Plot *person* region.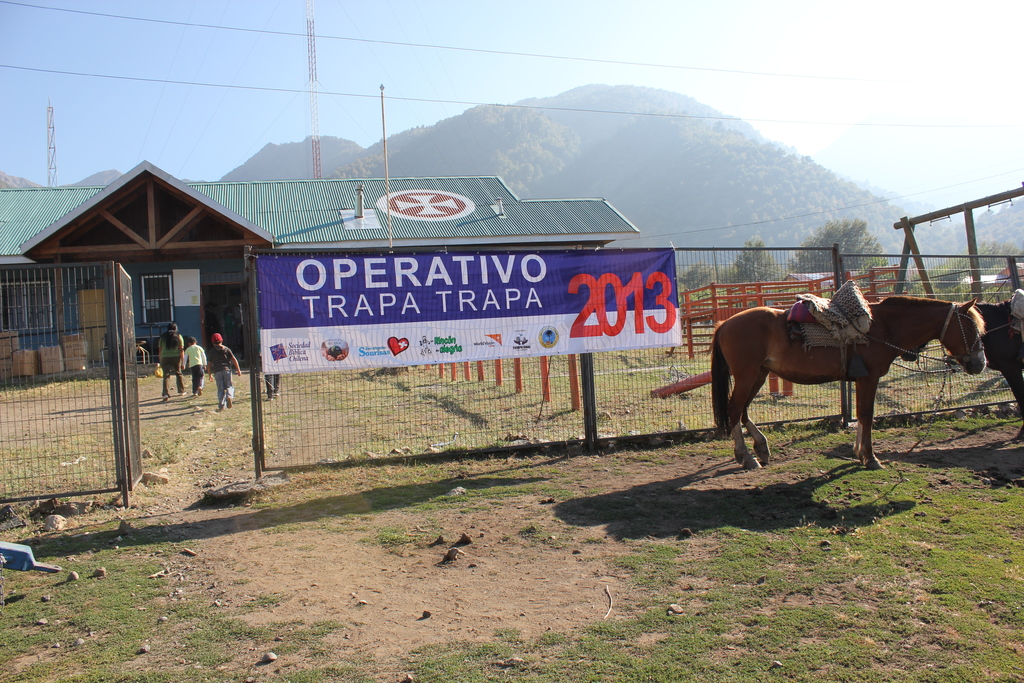
Plotted at bbox=(157, 325, 188, 399).
